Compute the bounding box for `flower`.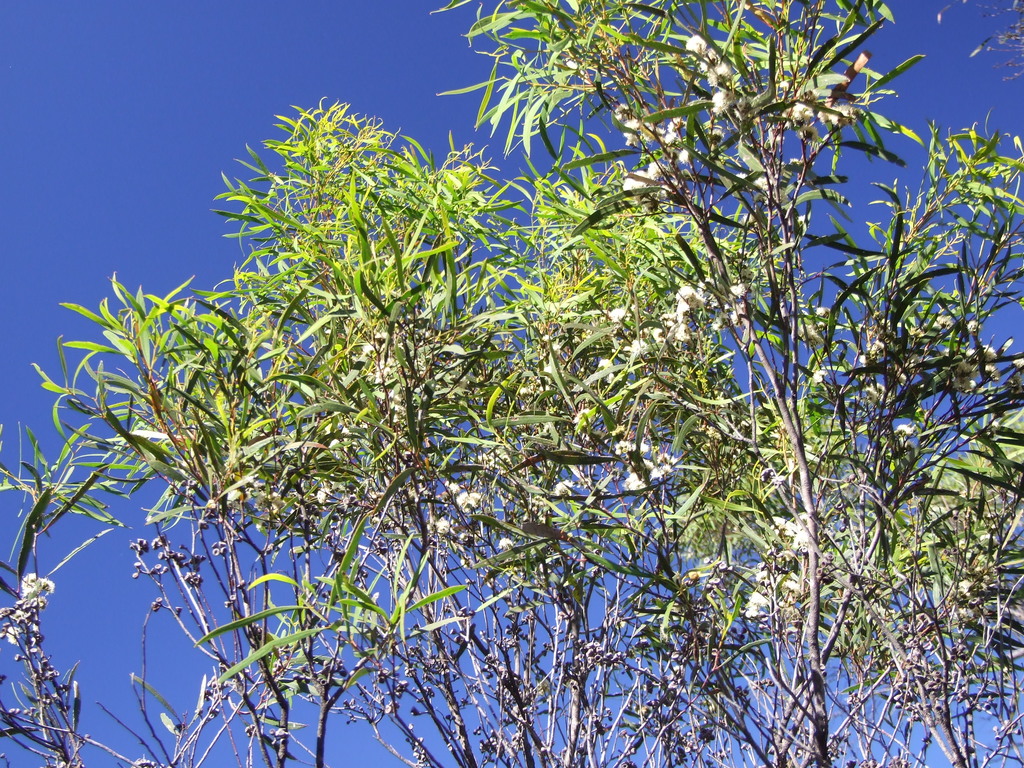
x1=461, y1=491, x2=483, y2=527.
